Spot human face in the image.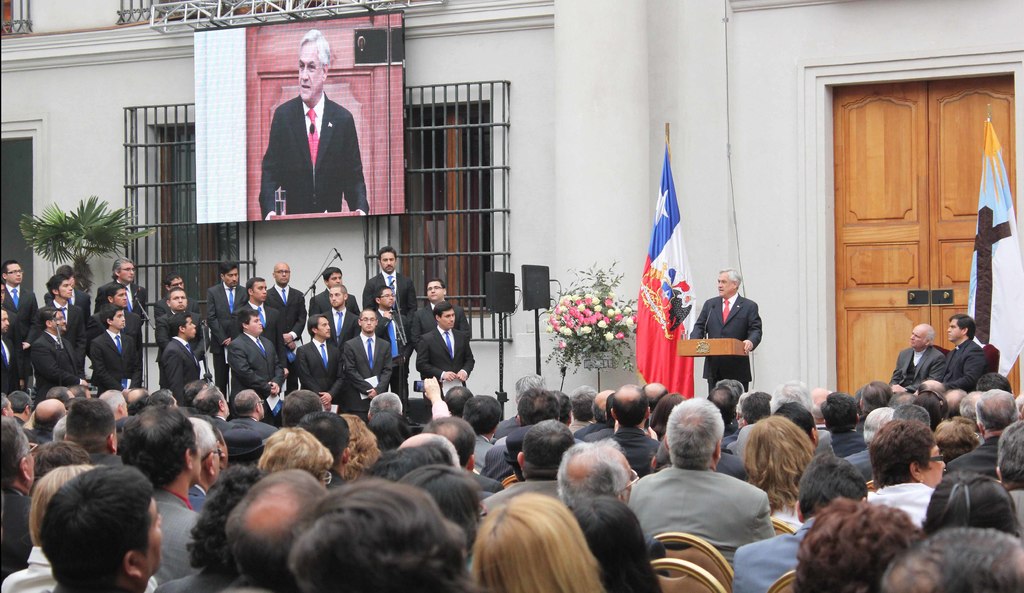
human face found at (3,396,16,419).
